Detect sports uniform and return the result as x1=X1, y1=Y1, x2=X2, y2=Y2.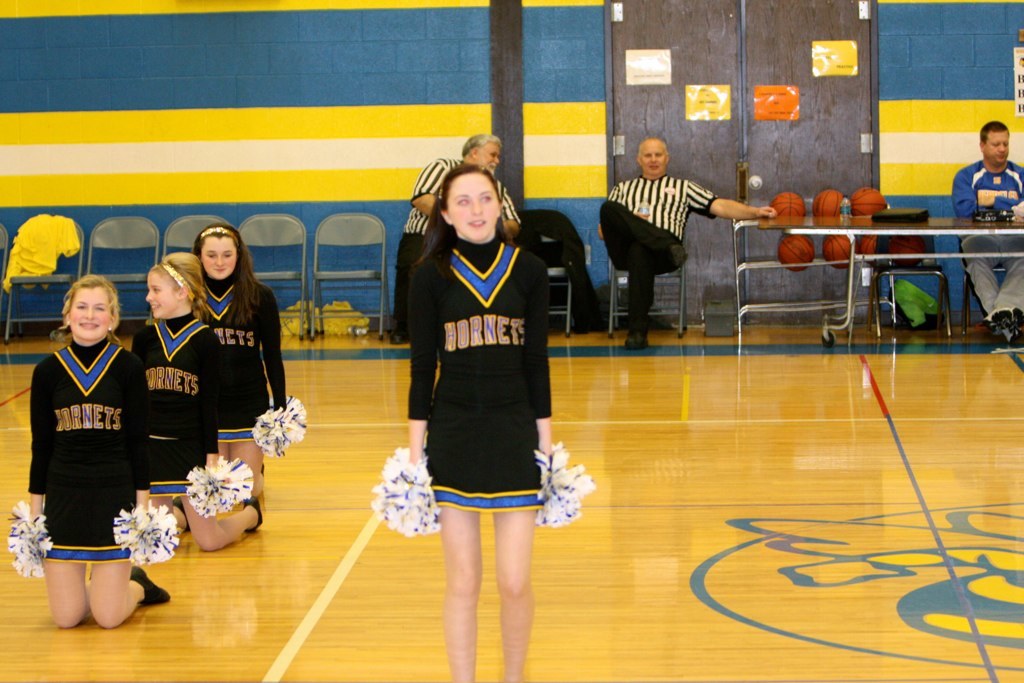
x1=125, y1=300, x2=225, y2=498.
